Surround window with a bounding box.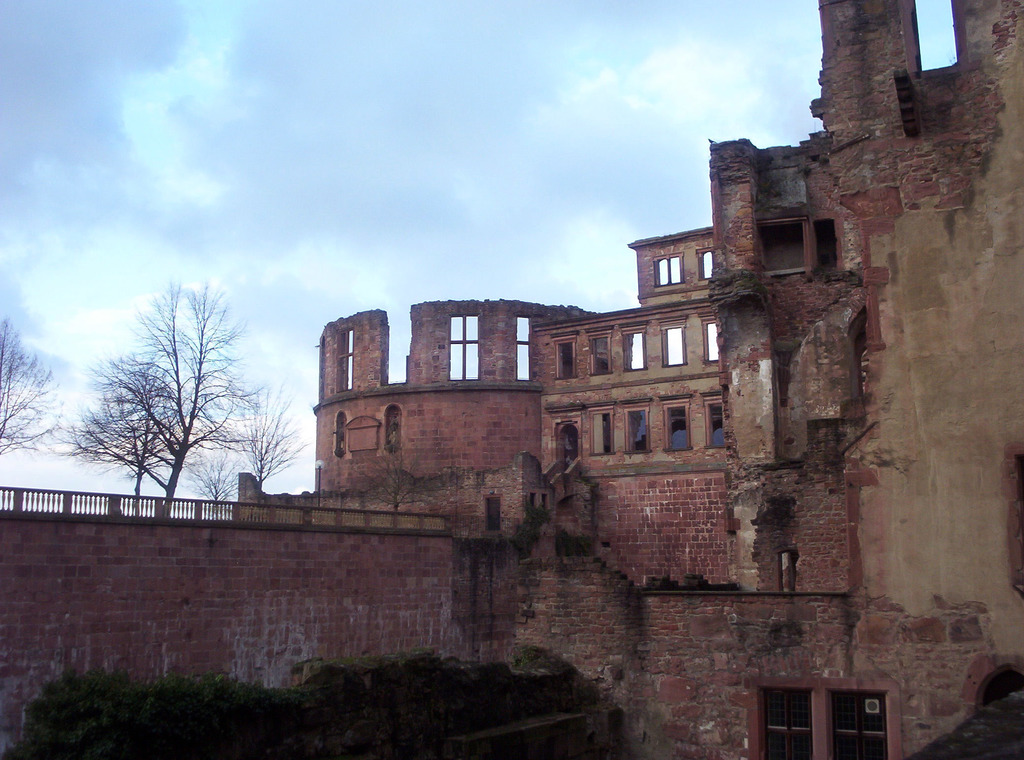
<bbox>698, 254, 716, 280</bbox>.
